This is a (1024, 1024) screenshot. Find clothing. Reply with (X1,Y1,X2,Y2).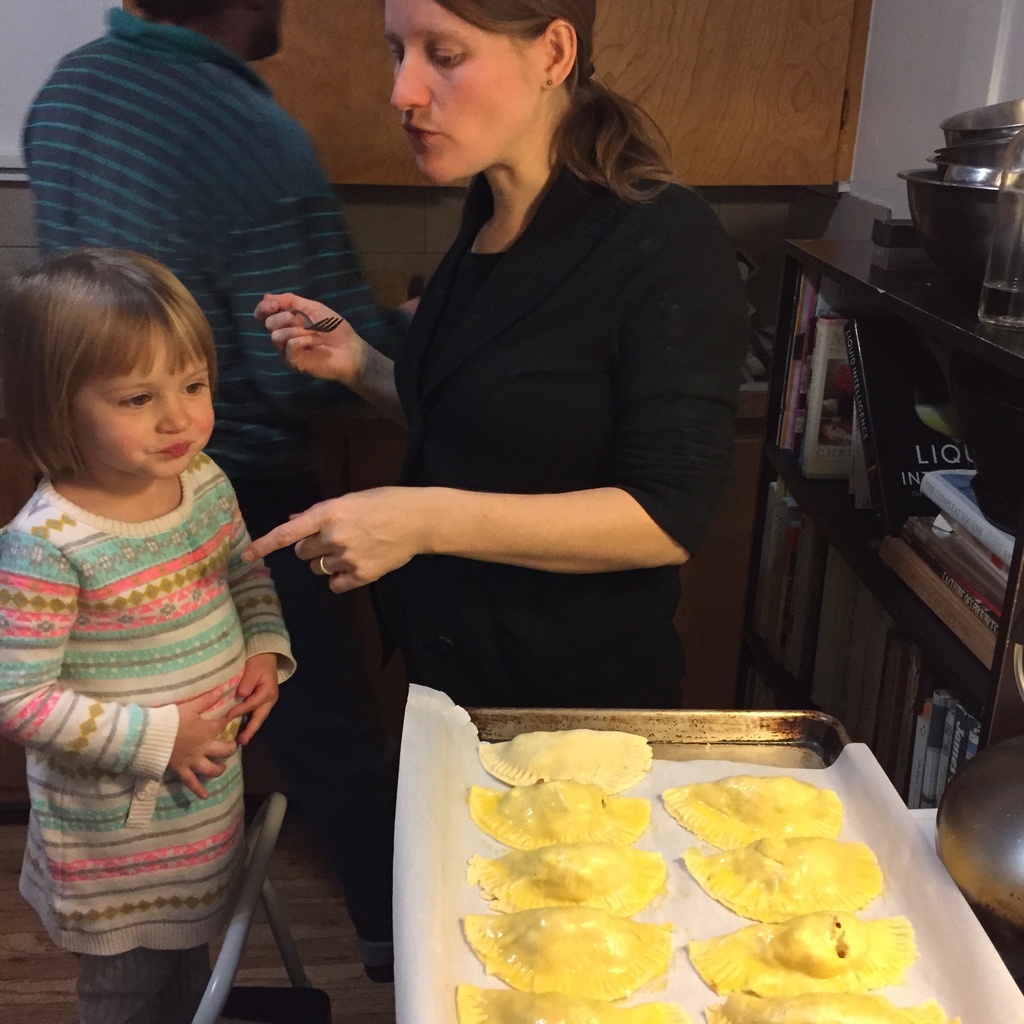
(13,3,417,977).
